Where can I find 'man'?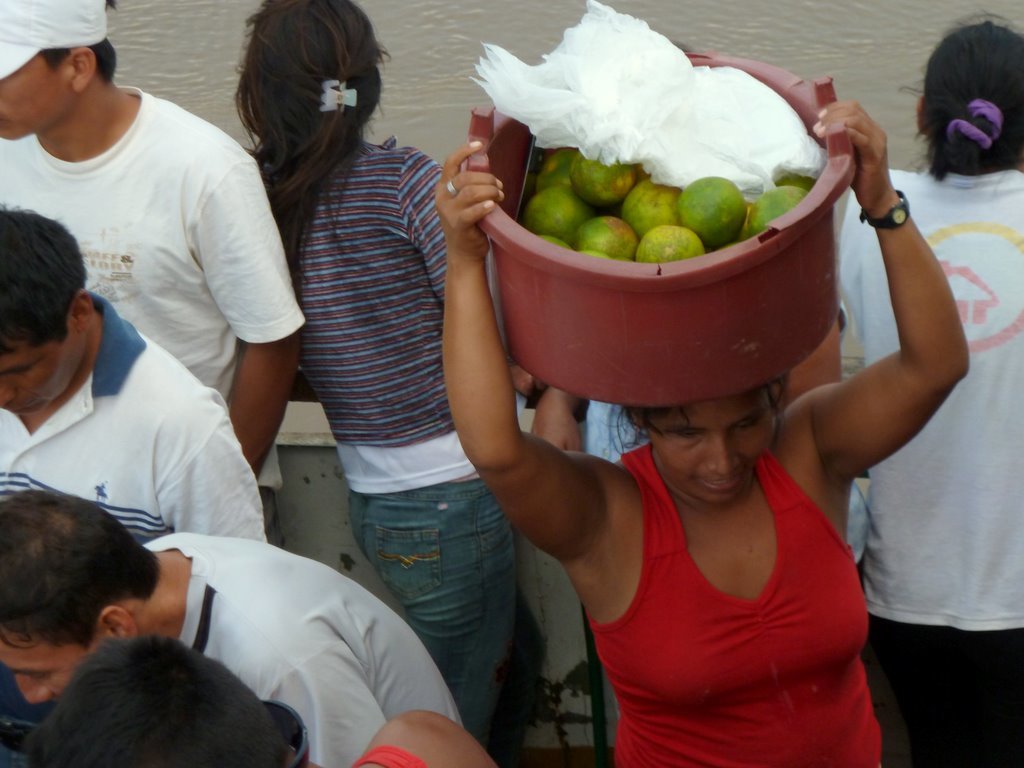
You can find it at Rect(0, 486, 470, 767).
